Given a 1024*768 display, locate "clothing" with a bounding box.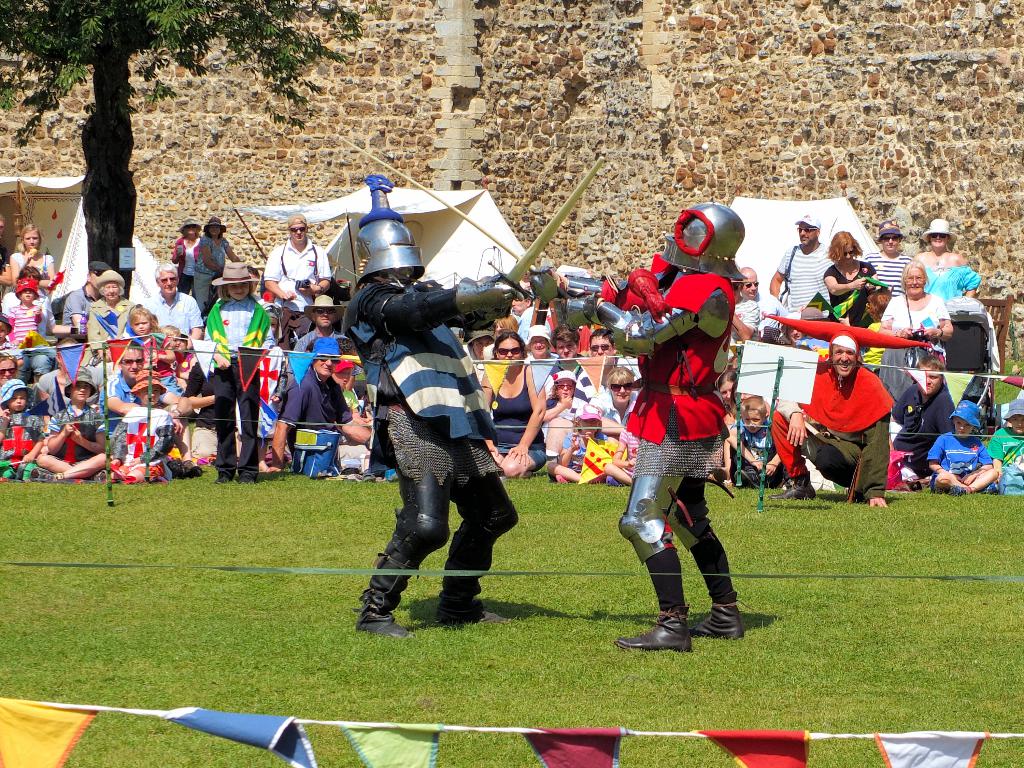
Located: x1=988, y1=419, x2=1023, y2=465.
